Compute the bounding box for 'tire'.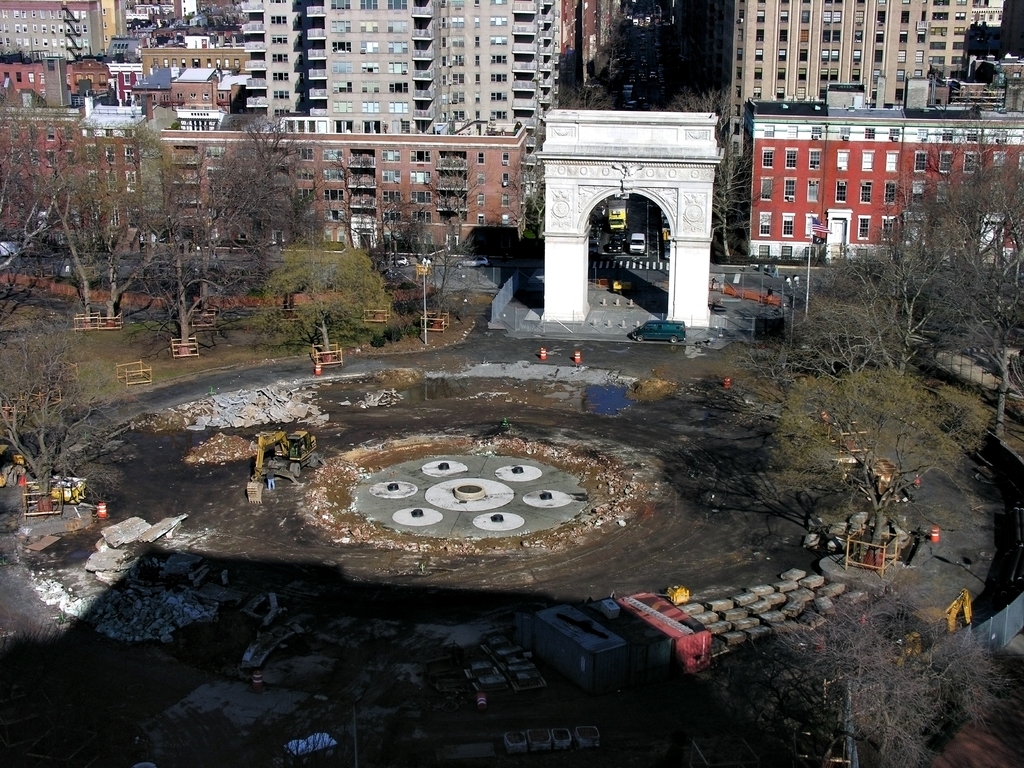
(670,334,676,342).
